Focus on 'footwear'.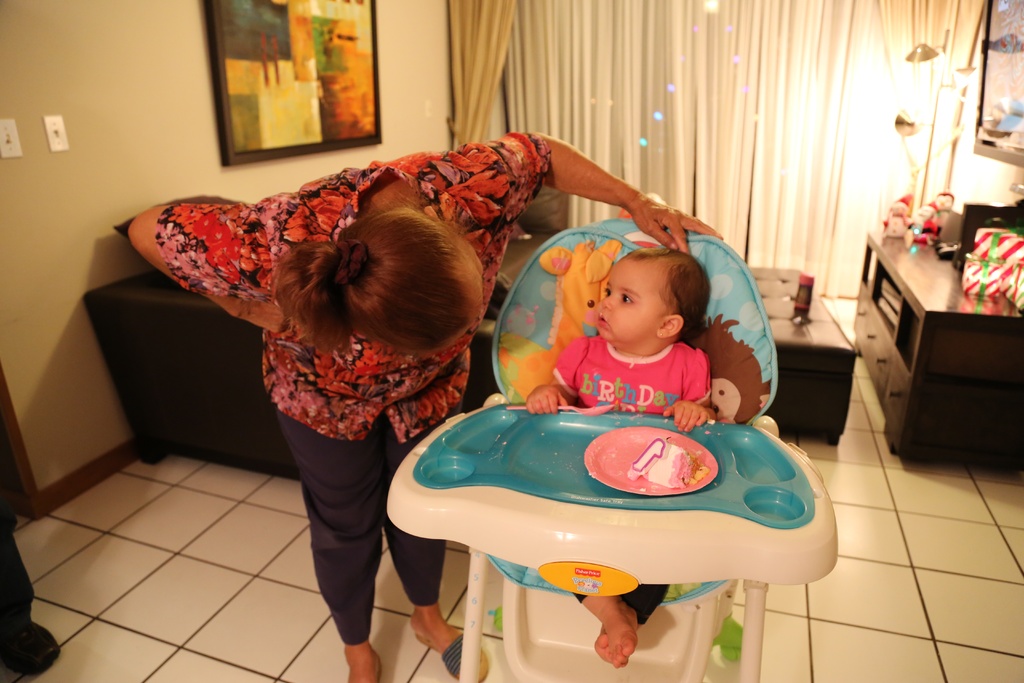
Focused at left=420, top=632, right=488, bottom=682.
